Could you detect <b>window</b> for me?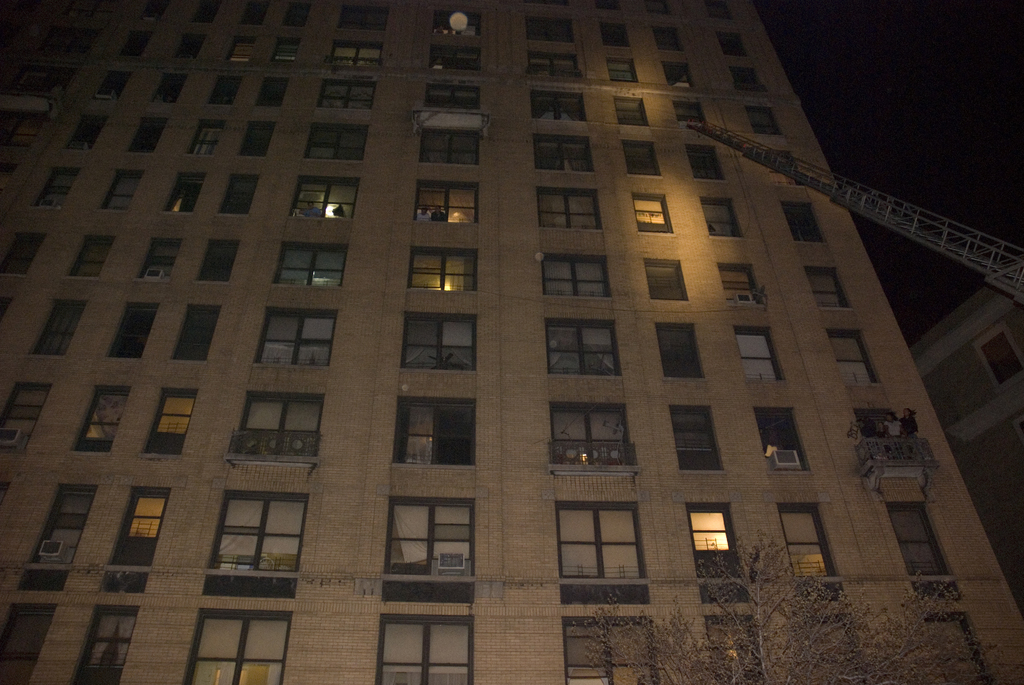
Detection result: BBox(851, 404, 909, 461).
